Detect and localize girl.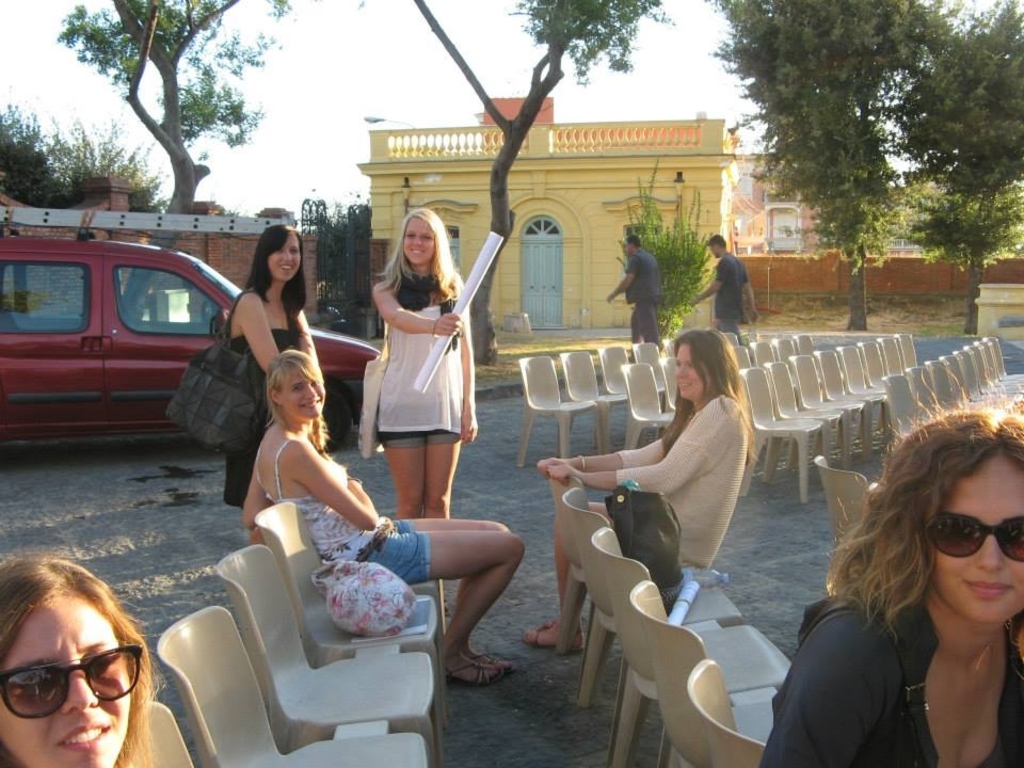
Localized at x1=0 y1=551 x2=169 y2=767.
